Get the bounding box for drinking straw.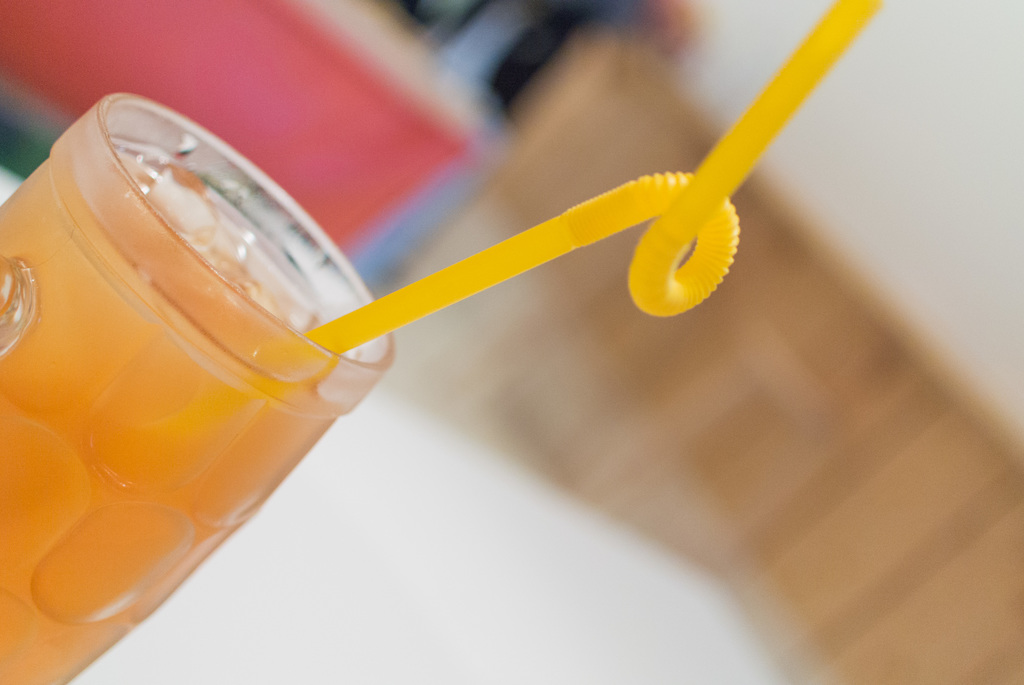
[309,0,887,355].
